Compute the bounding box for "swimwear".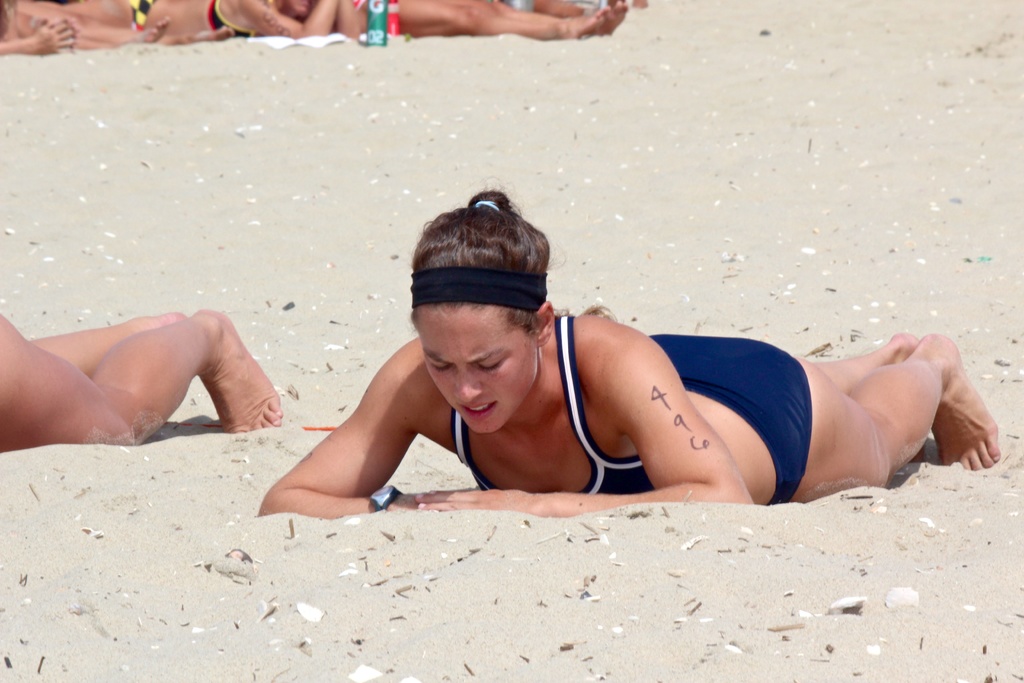
rect(125, 0, 155, 31).
